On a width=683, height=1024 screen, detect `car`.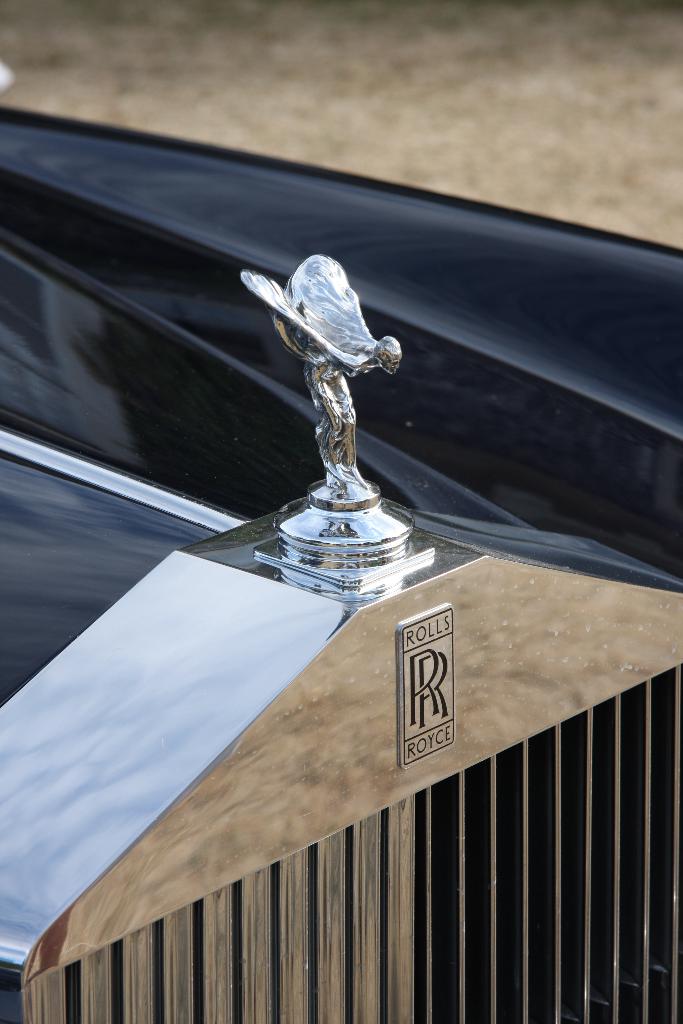
region(0, 99, 682, 1023).
